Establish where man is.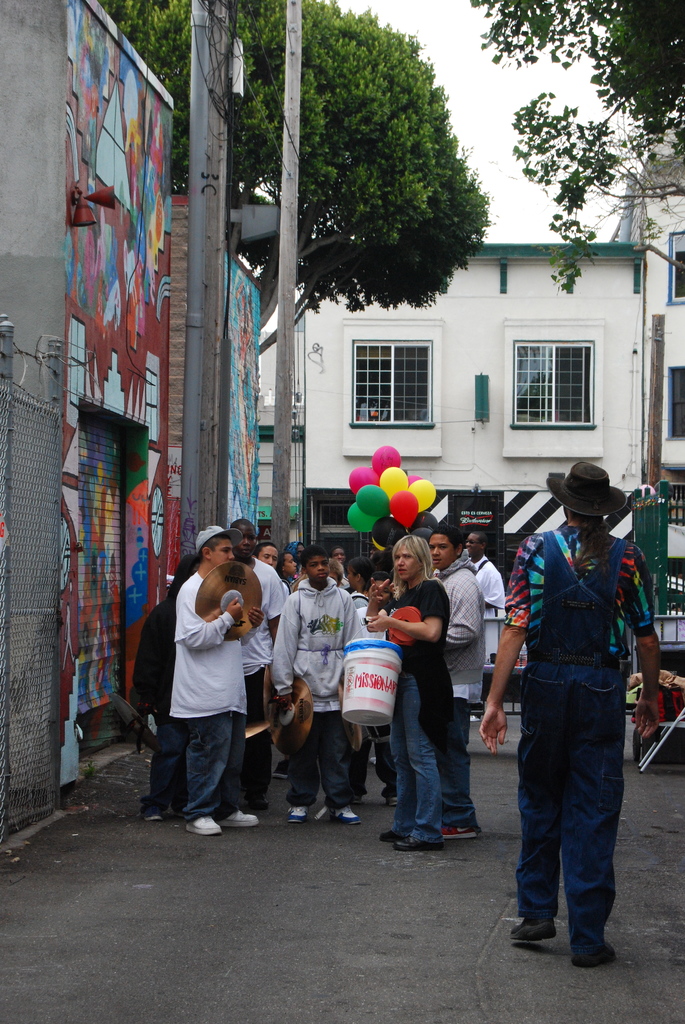
Established at {"x1": 269, "y1": 548, "x2": 369, "y2": 830}.
